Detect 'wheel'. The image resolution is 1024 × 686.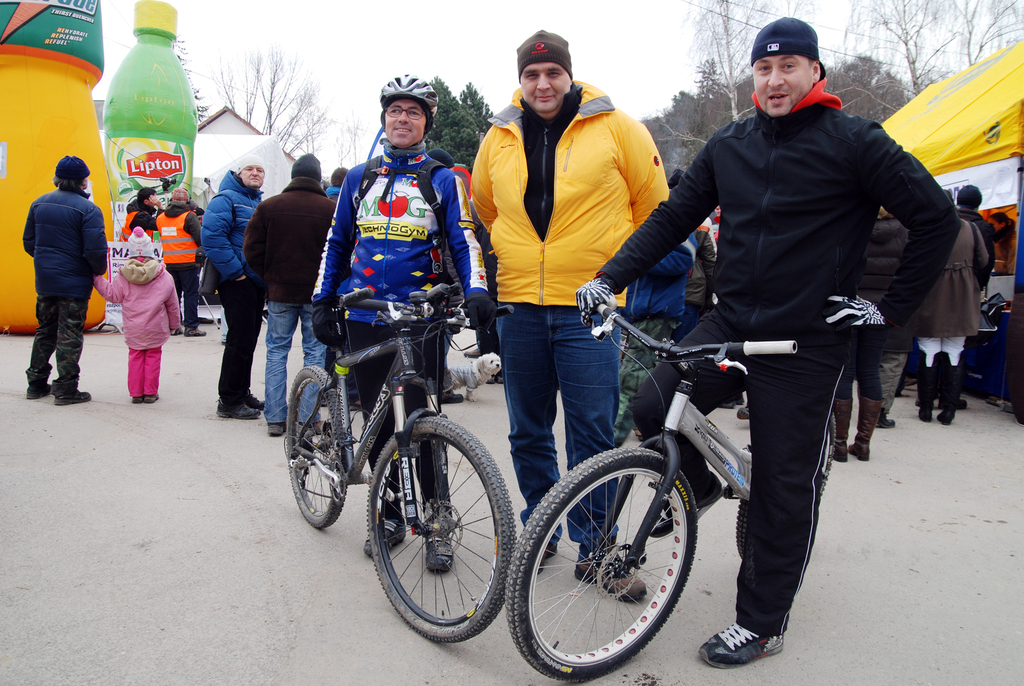
{"x1": 504, "y1": 448, "x2": 698, "y2": 684}.
